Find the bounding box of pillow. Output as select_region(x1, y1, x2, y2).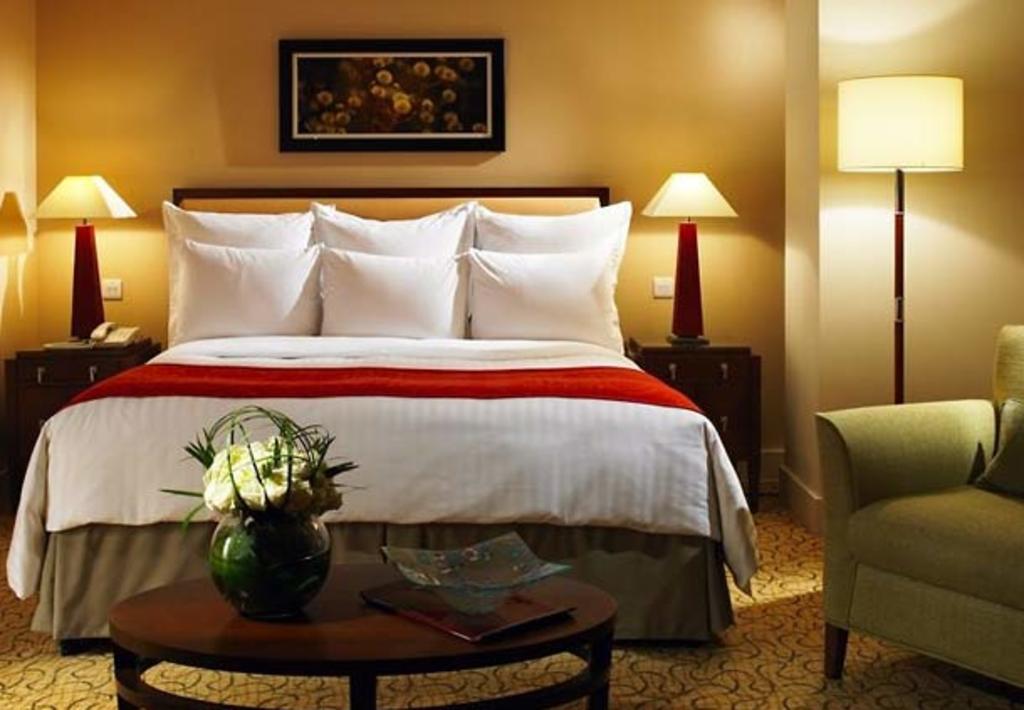
select_region(317, 245, 468, 339).
